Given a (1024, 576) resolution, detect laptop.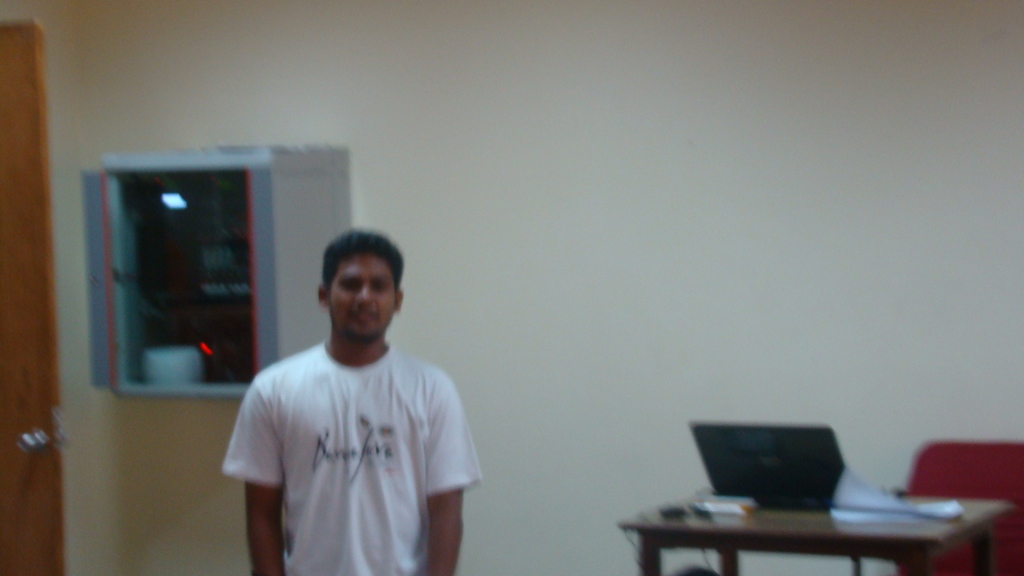
x1=692, y1=425, x2=843, y2=513.
